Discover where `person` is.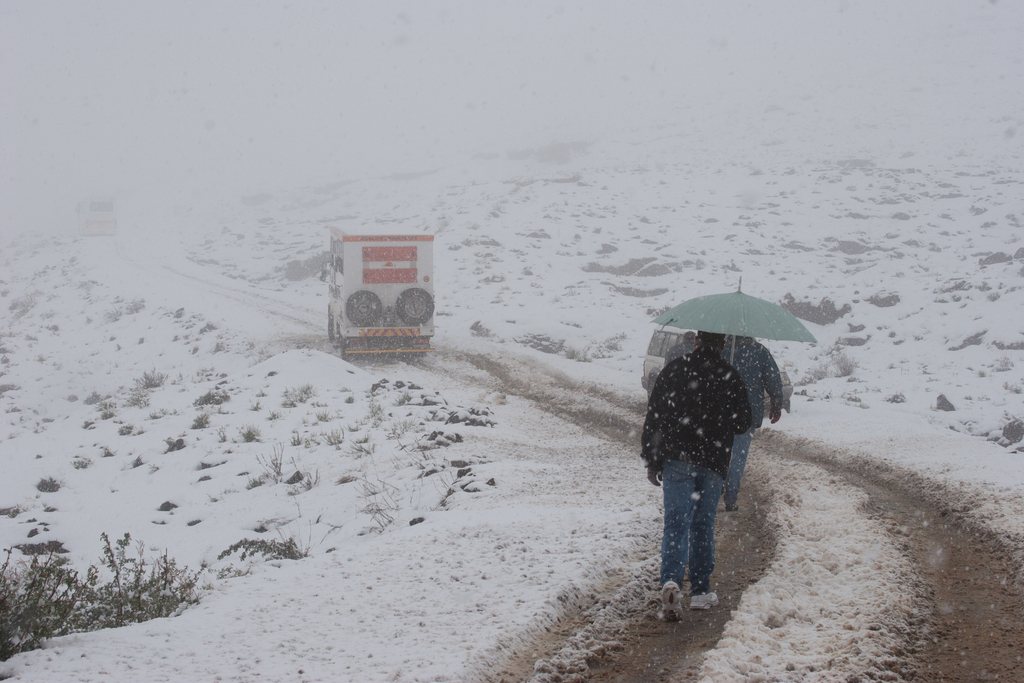
Discovered at 640:331:752:621.
